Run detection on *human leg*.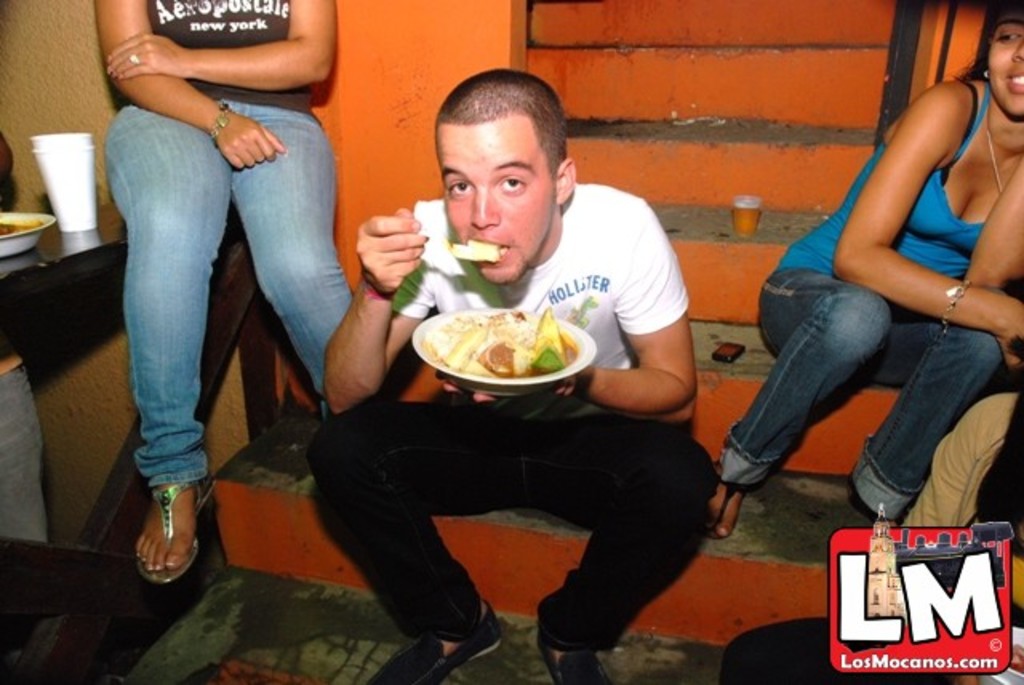
Result: region(304, 402, 507, 683).
